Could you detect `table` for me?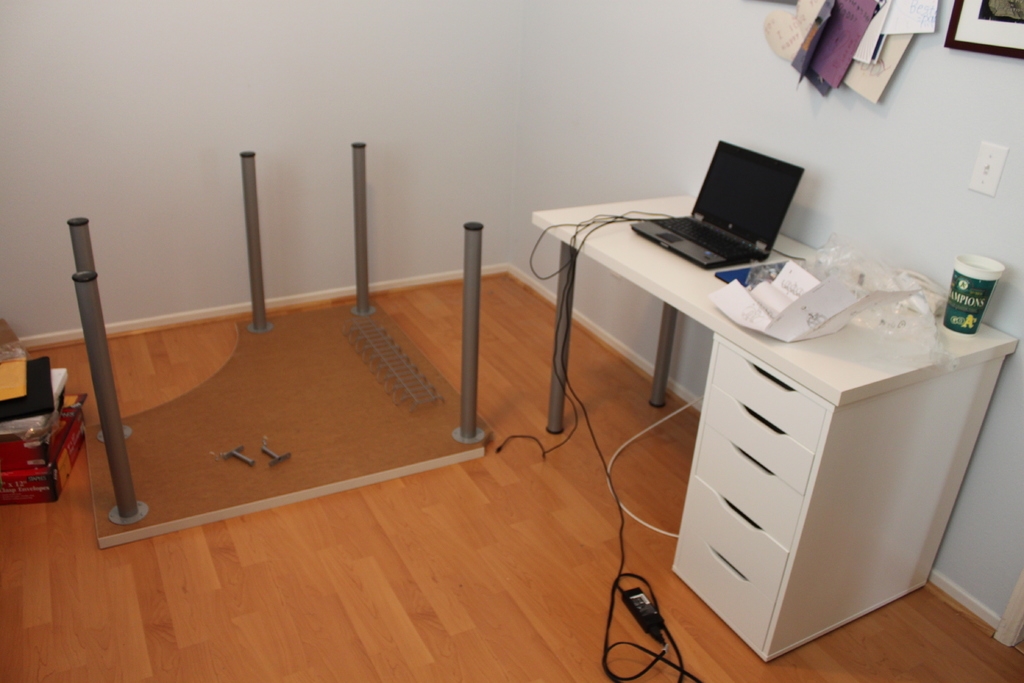
Detection result: region(535, 189, 1023, 664).
